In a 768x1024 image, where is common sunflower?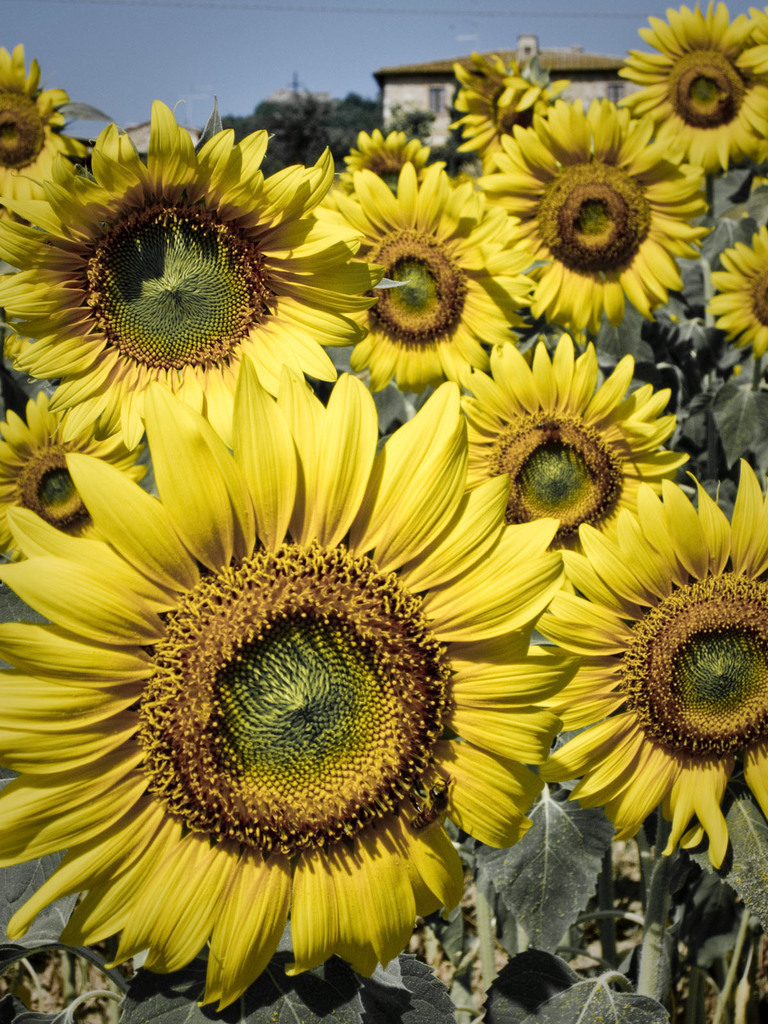
(618,0,767,169).
